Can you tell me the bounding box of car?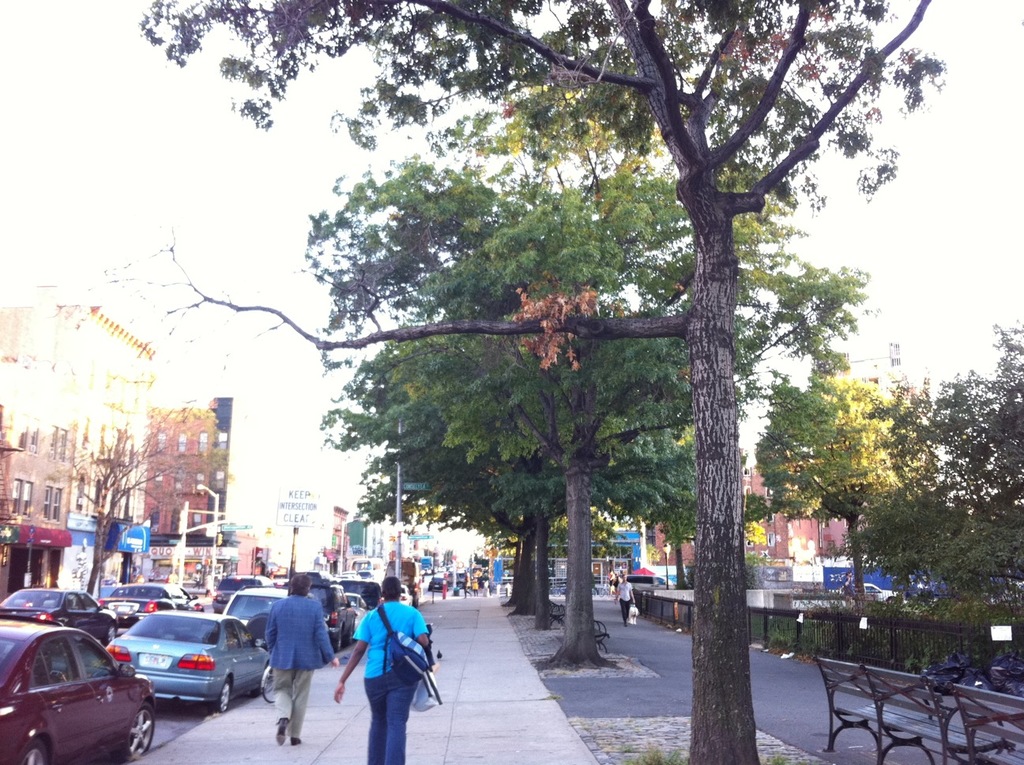
{"left": 351, "top": 592, "right": 369, "bottom": 631}.
